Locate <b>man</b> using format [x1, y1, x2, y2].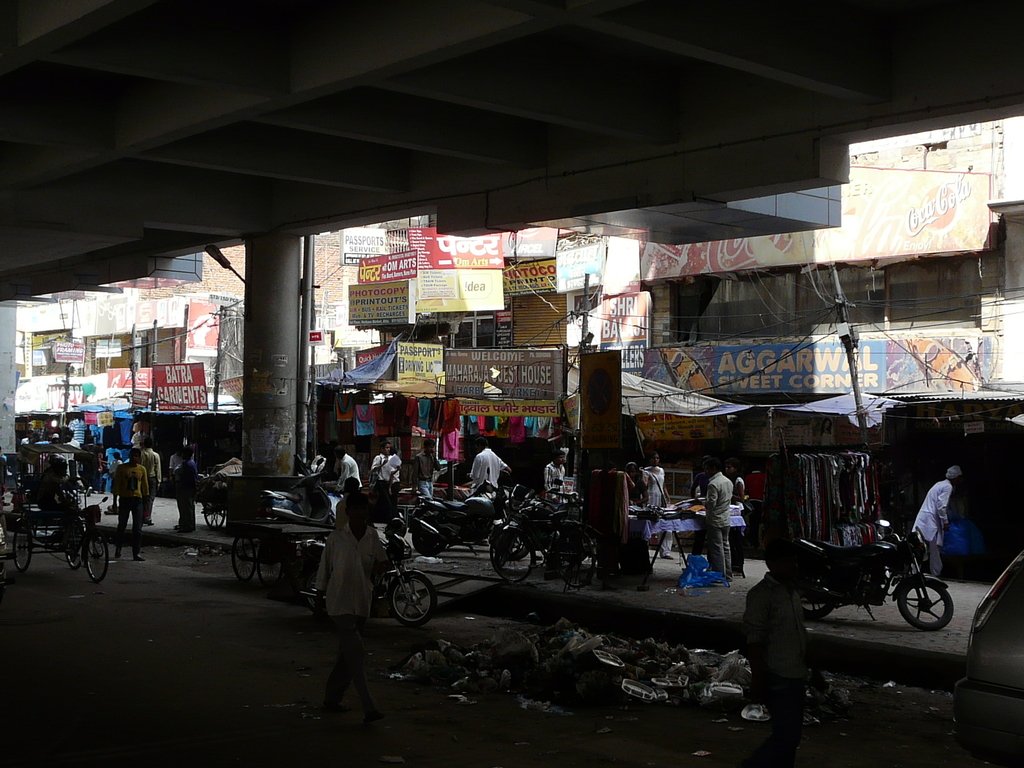
[408, 438, 444, 495].
